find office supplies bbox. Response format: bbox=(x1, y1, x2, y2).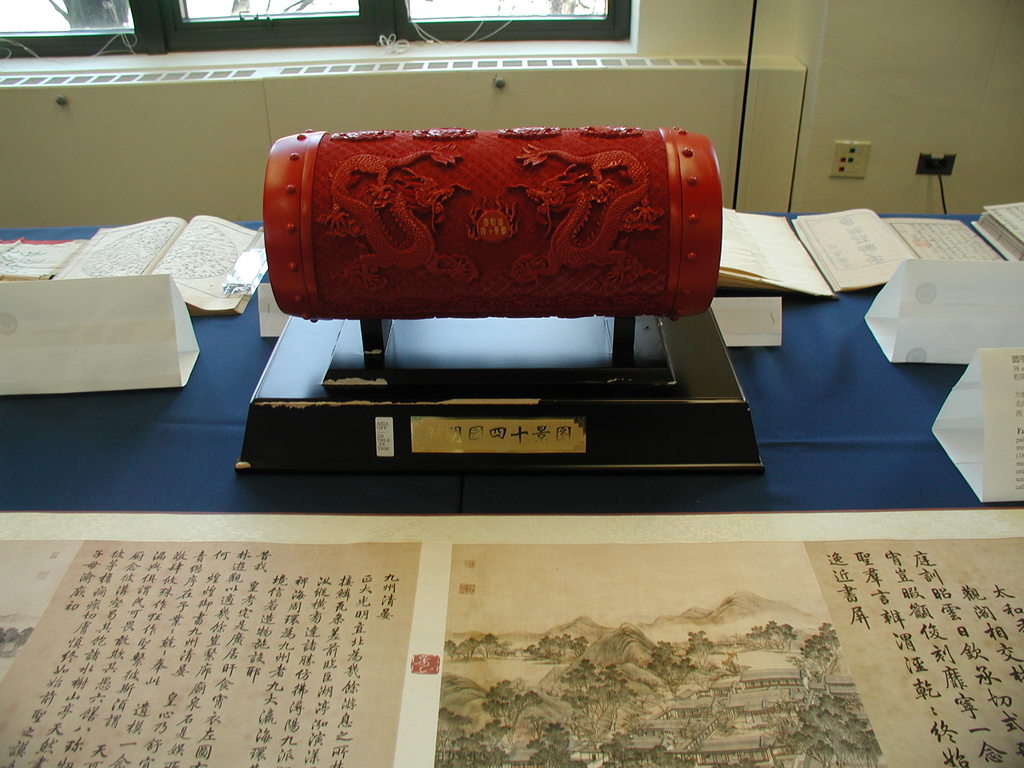
bbox=(786, 208, 1009, 287).
